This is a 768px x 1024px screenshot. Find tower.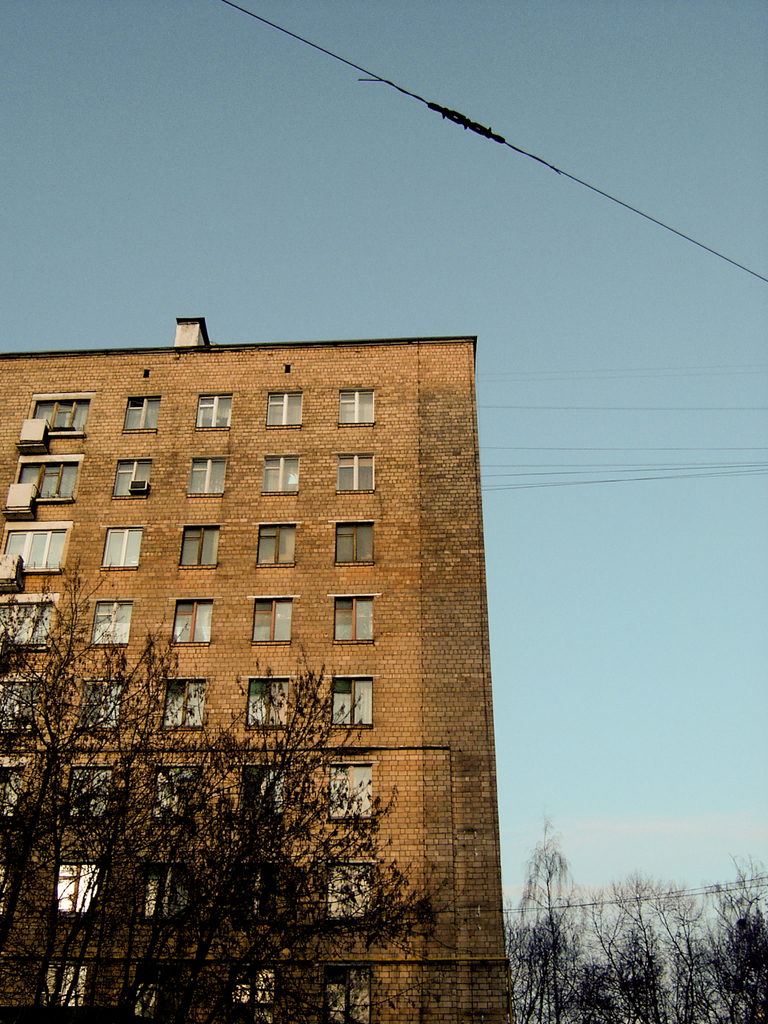
Bounding box: (x1=0, y1=280, x2=580, y2=1023).
